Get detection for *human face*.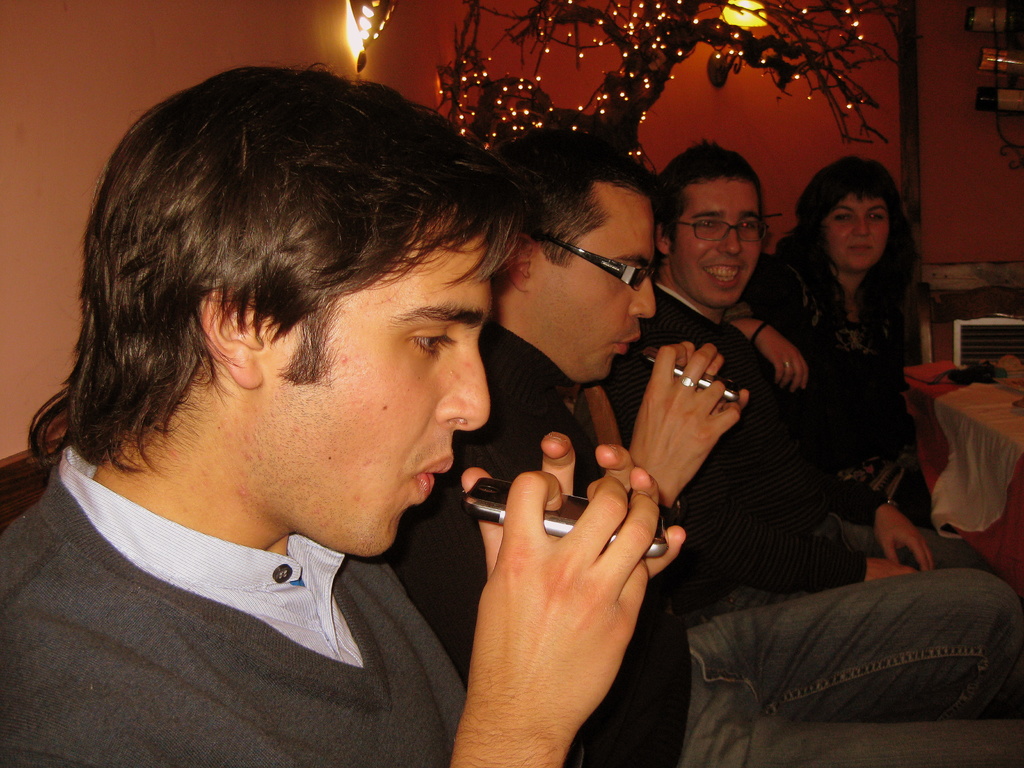
Detection: locate(252, 206, 492, 559).
